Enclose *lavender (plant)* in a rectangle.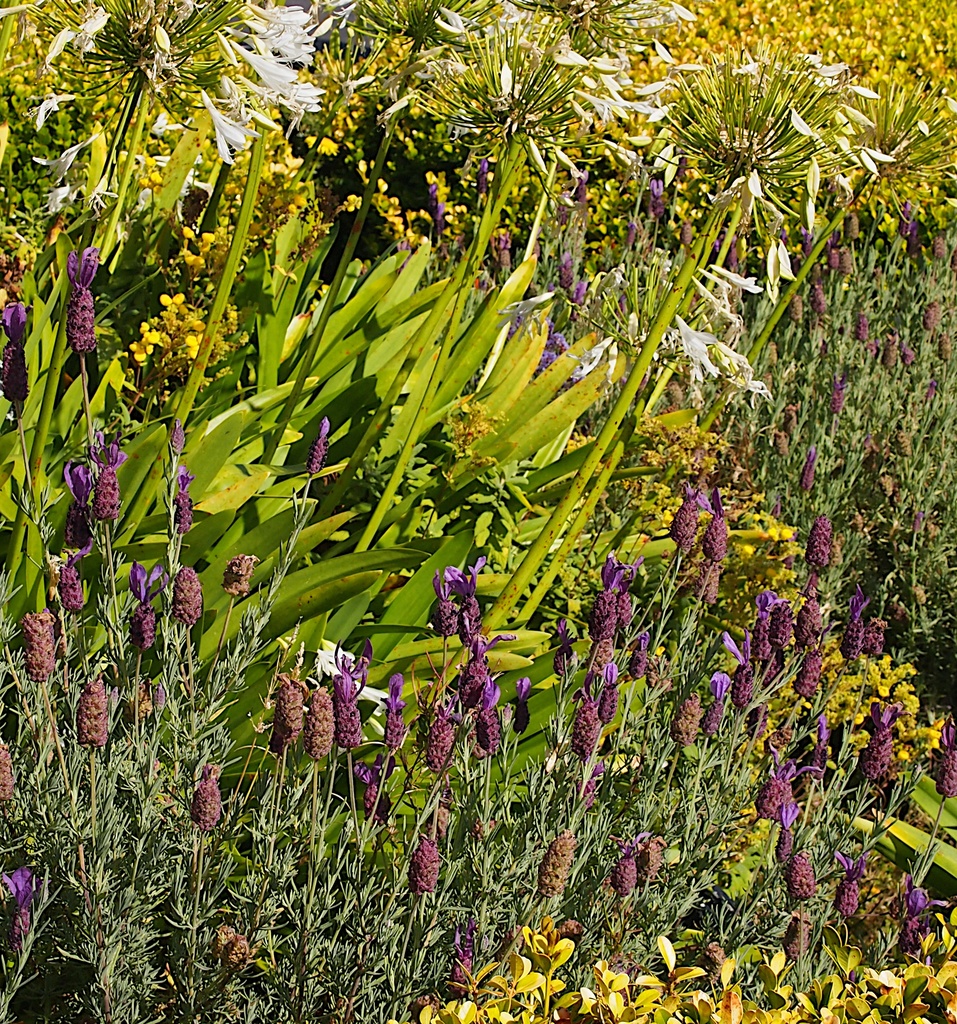
[x1=782, y1=843, x2=798, y2=925].
